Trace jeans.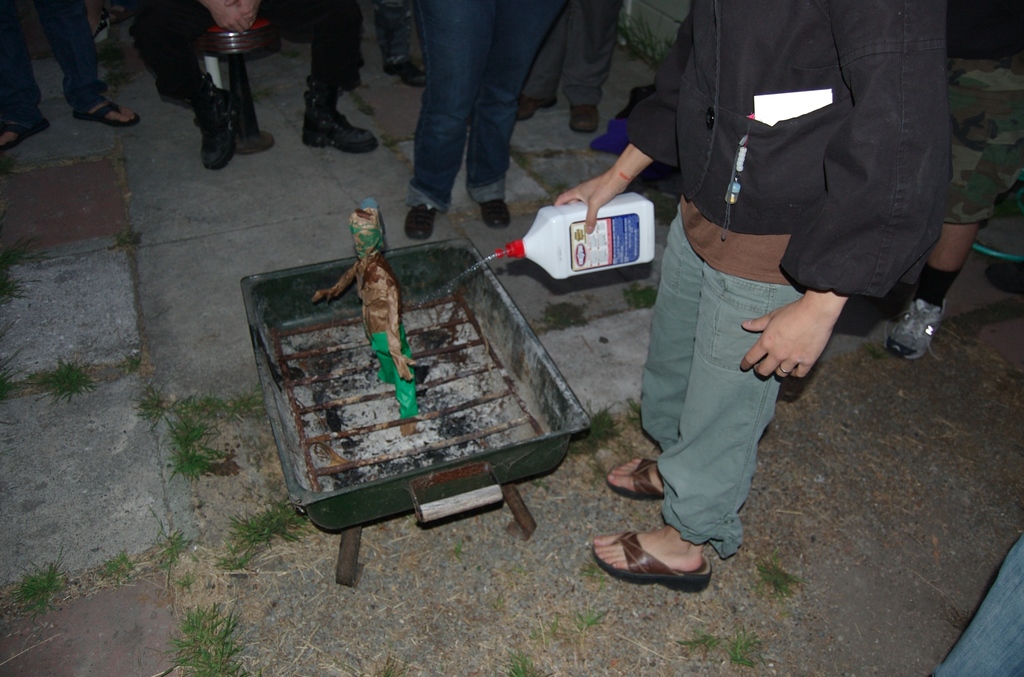
Traced to rect(630, 198, 809, 559).
